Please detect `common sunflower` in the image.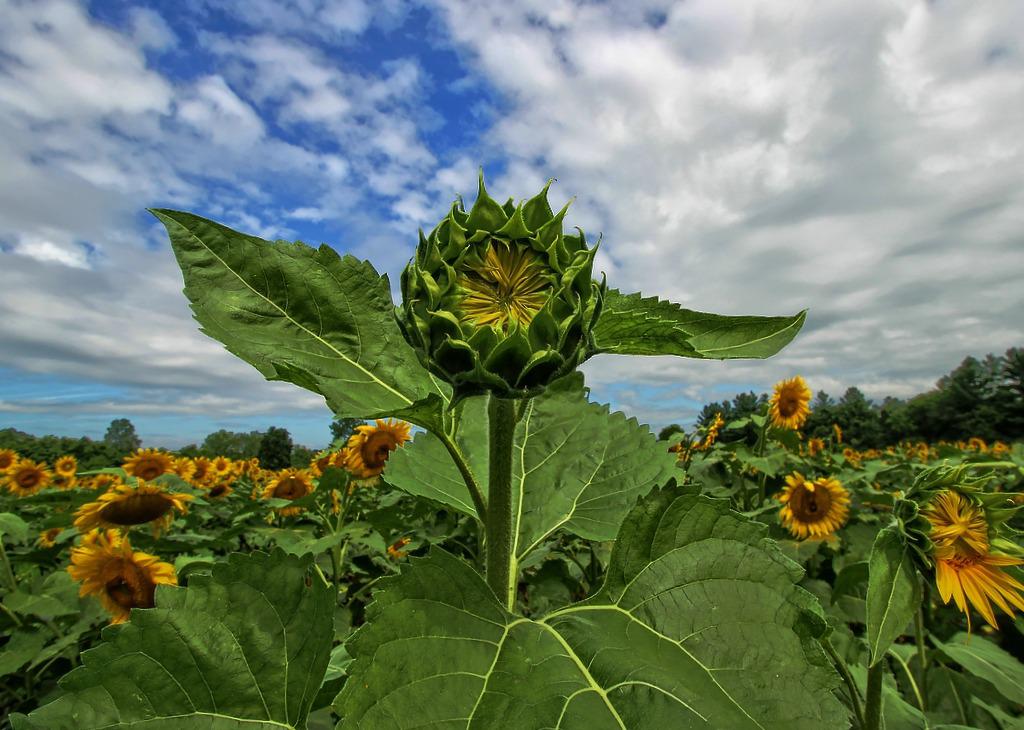
<region>52, 453, 78, 478</region>.
